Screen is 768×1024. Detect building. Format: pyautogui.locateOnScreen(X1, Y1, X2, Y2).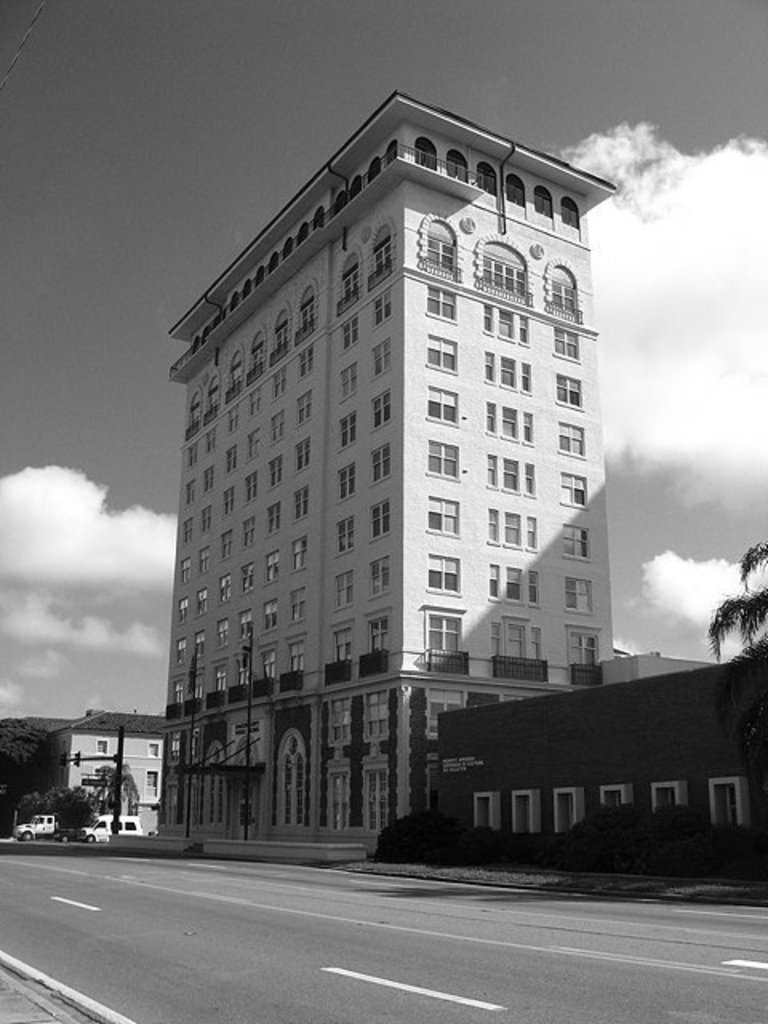
pyautogui.locateOnScreen(50, 707, 168, 830).
